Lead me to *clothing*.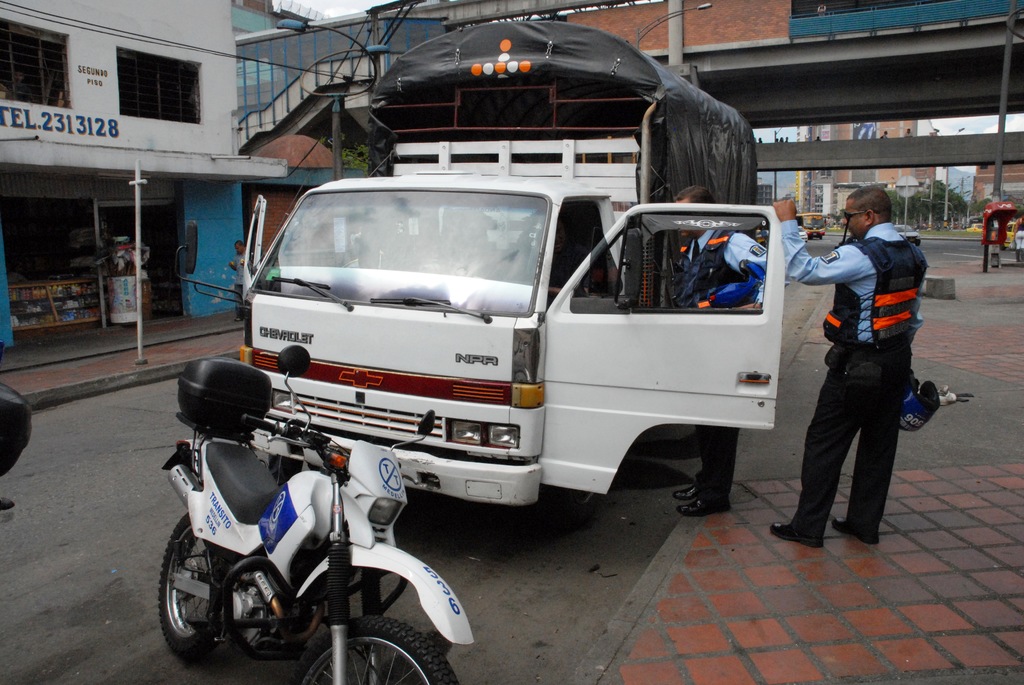
Lead to 767, 216, 920, 544.
